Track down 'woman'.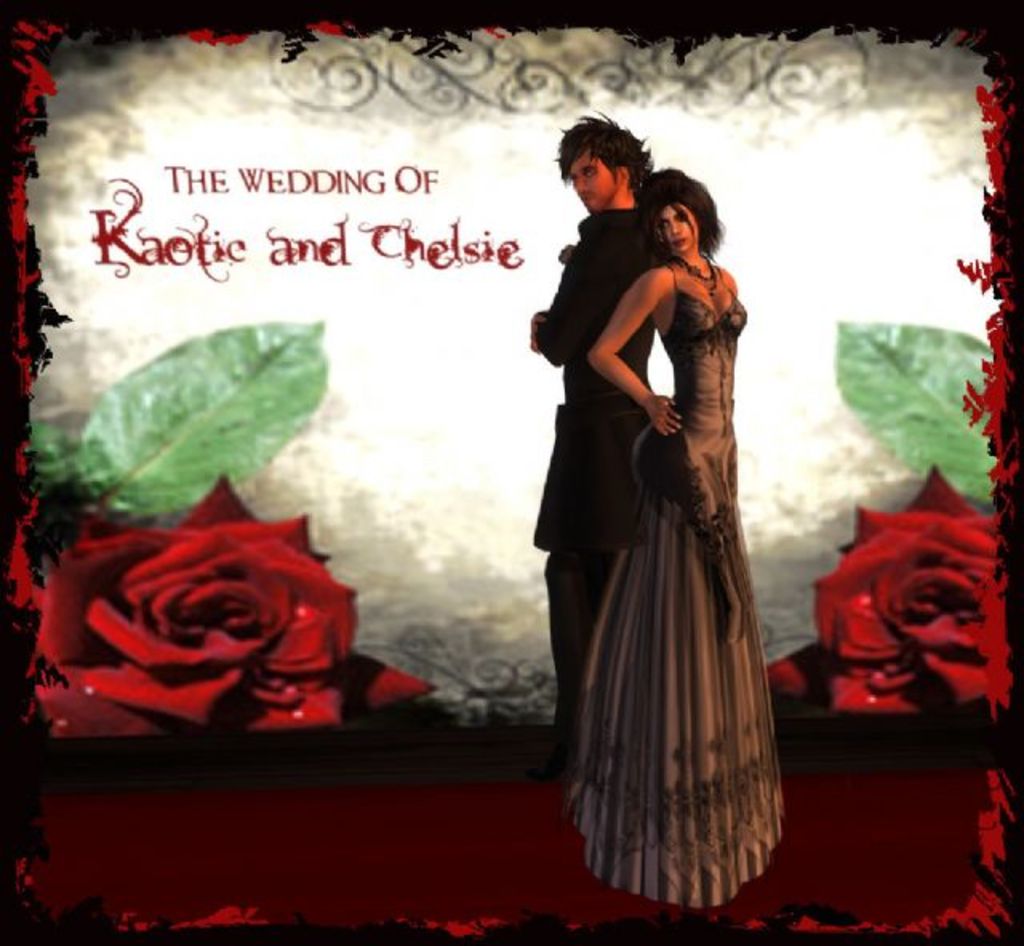
Tracked to 570:171:790:876.
